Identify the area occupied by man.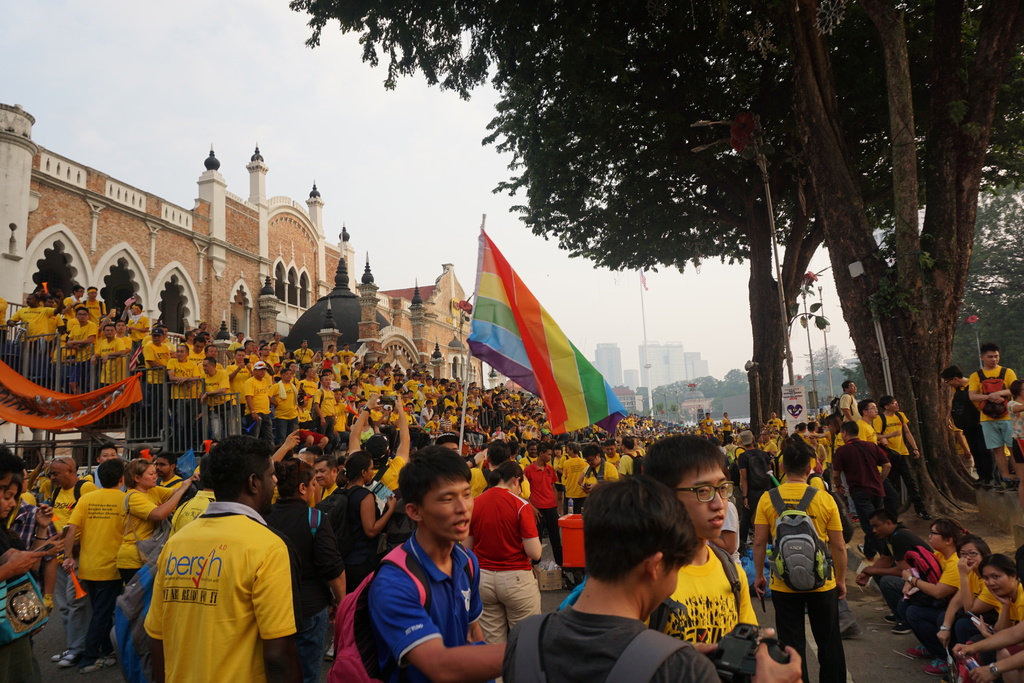
Area: left=874, top=396, right=931, bottom=518.
